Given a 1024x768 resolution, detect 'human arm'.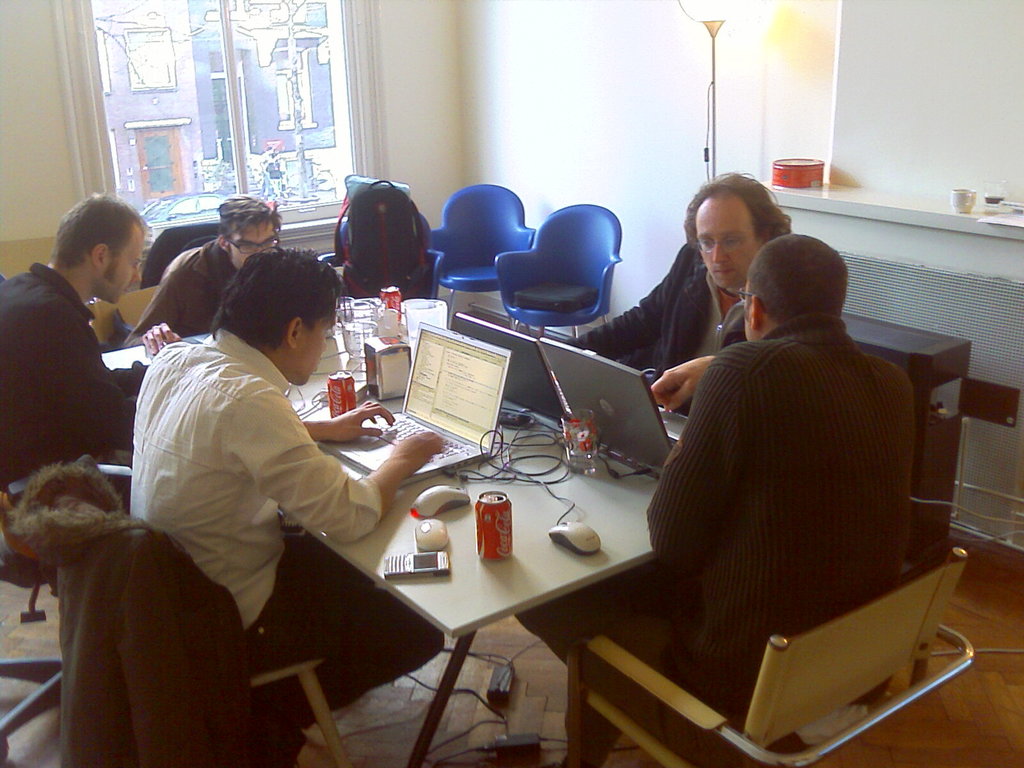
crop(619, 343, 750, 586).
